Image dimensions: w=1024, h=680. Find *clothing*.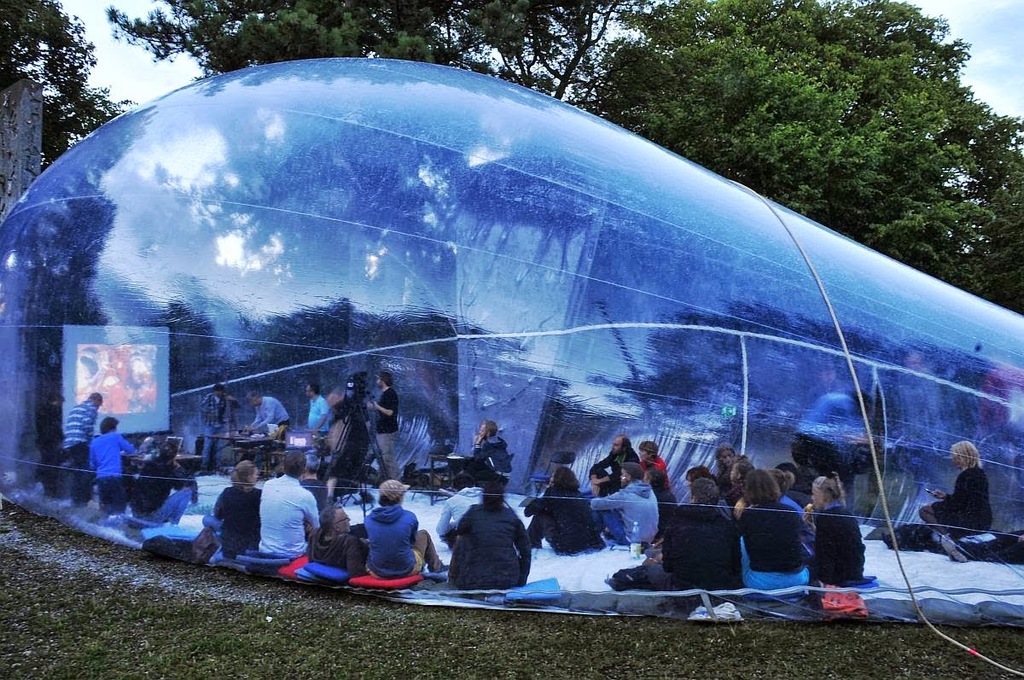
(left=643, top=455, right=666, bottom=492).
